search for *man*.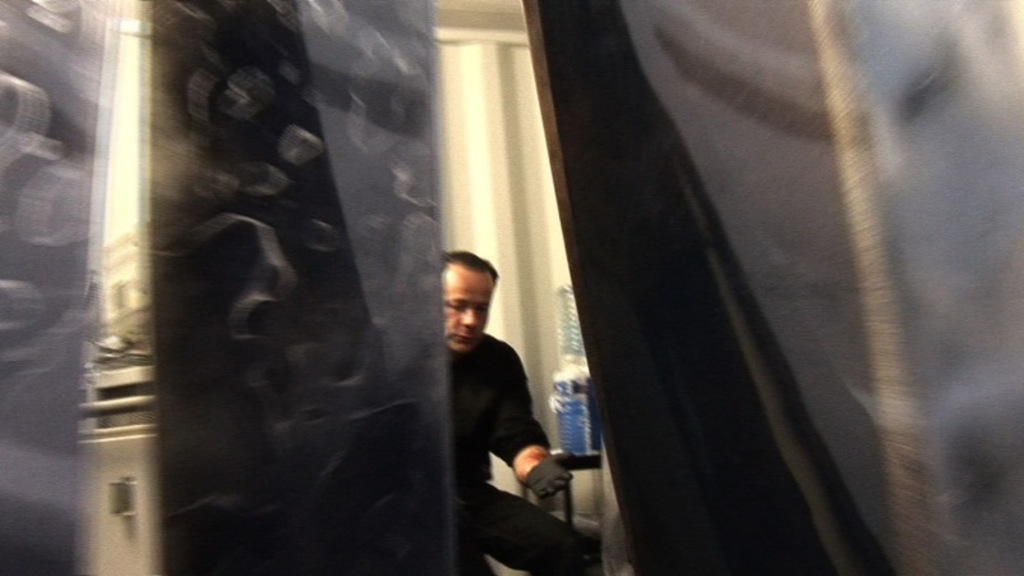
Found at x1=412, y1=260, x2=567, y2=575.
